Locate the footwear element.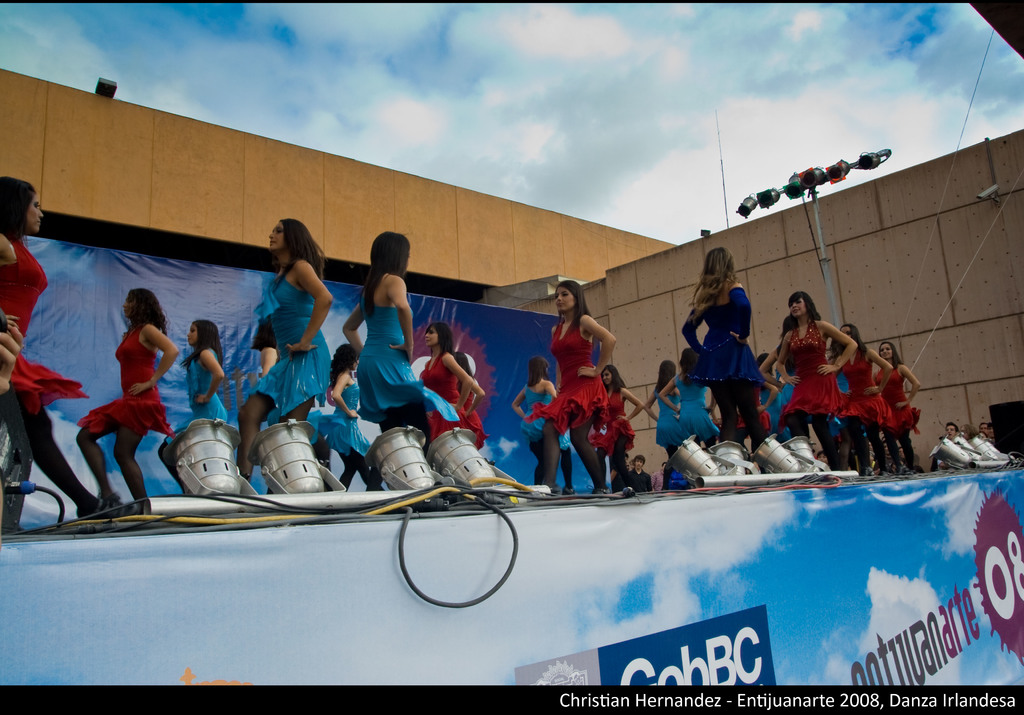
Element bbox: Rect(95, 490, 125, 511).
